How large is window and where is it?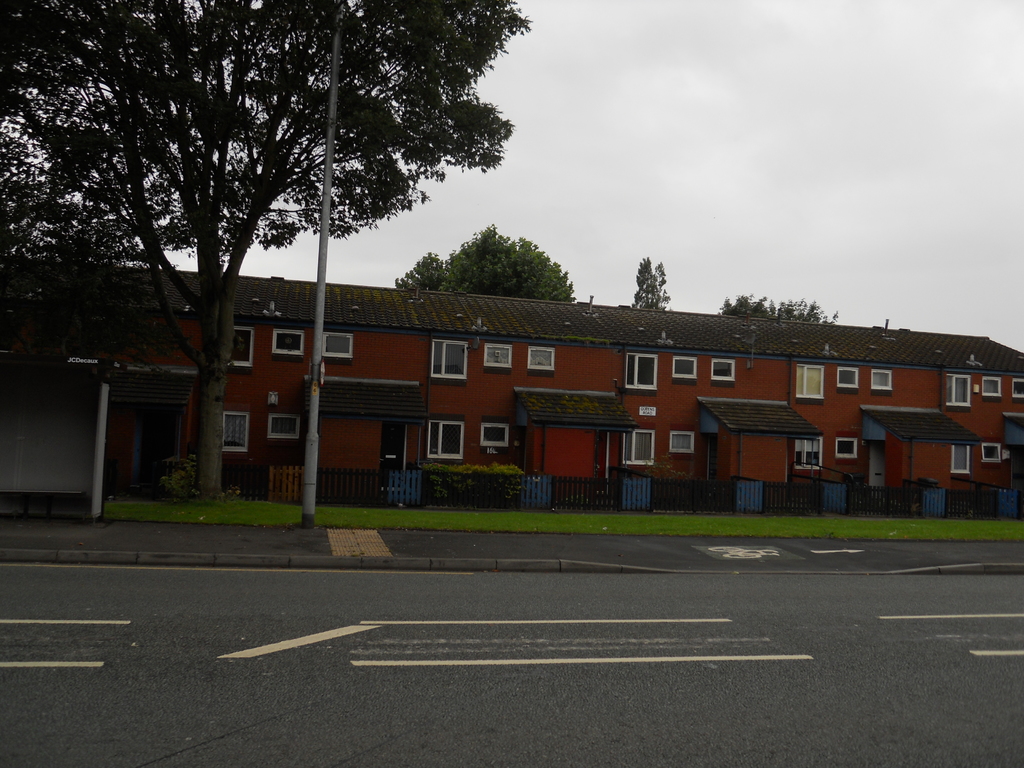
Bounding box: 948,378,972,404.
